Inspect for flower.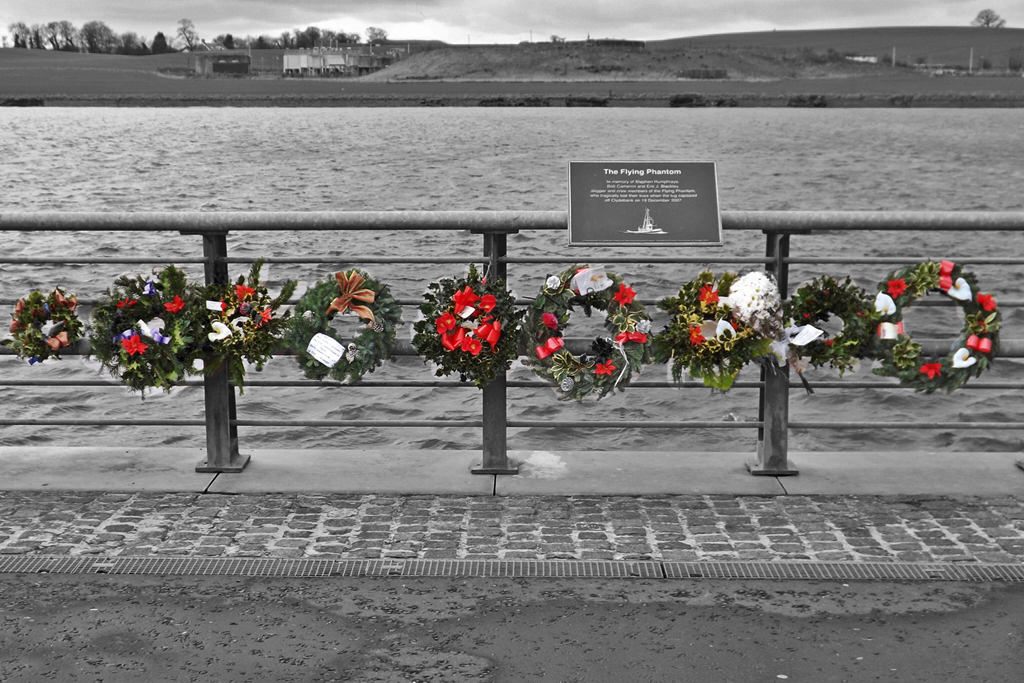
Inspection: (left=967, top=332, right=991, bottom=356).
